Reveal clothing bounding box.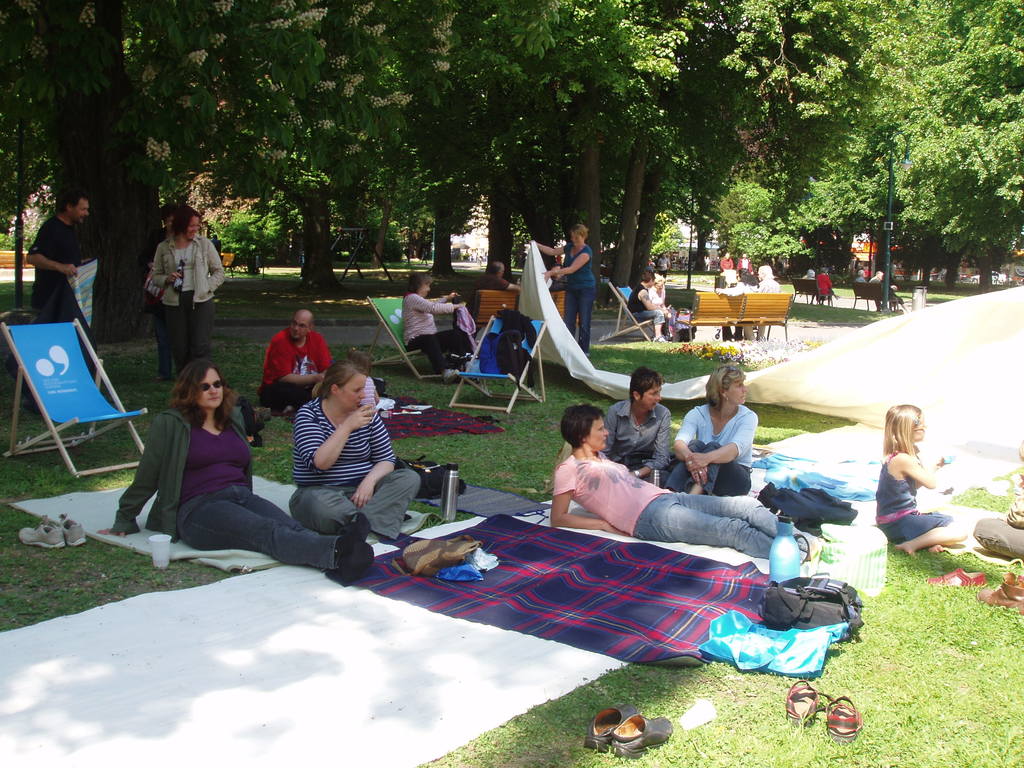
Revealed: bbox=(111, 406, 346, 573).
